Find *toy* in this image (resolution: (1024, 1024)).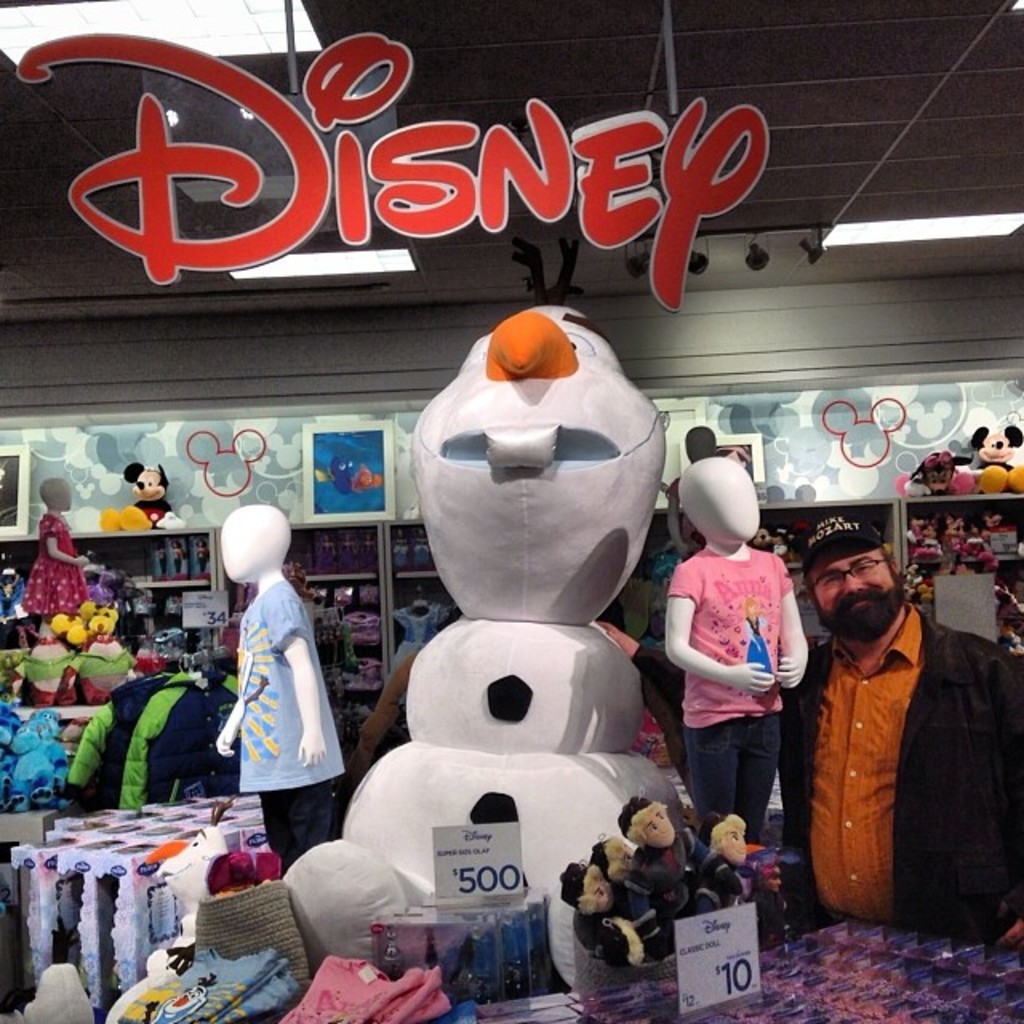
x1=0 y1=466 x2=6 y2=499.
